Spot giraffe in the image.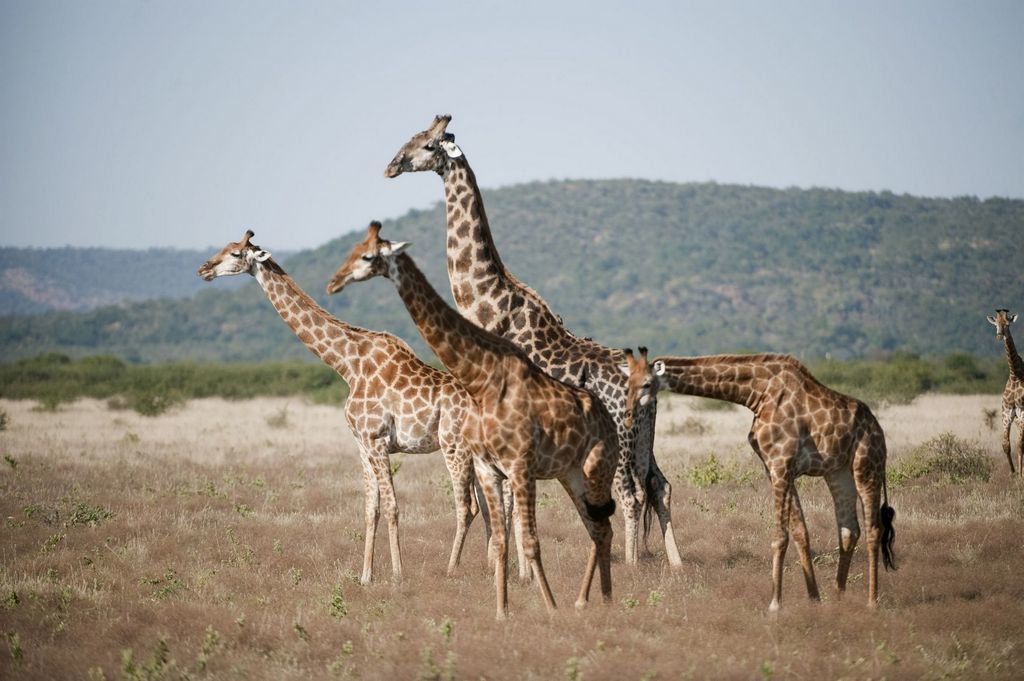
giraffe found at (195, 229, 489, 588).
